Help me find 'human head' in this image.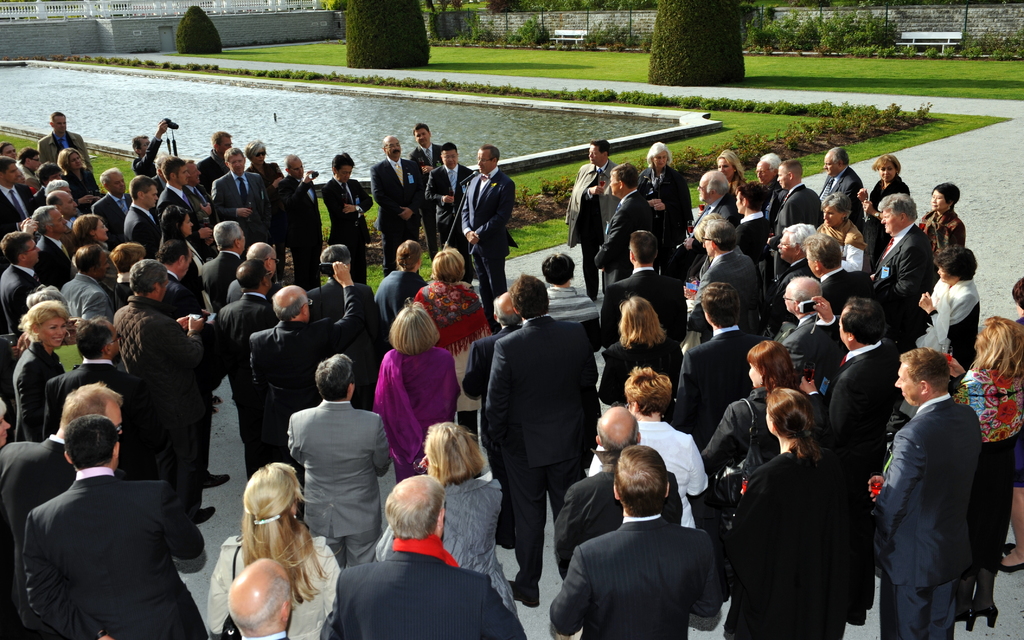
Found it: 110 243 143 274.
